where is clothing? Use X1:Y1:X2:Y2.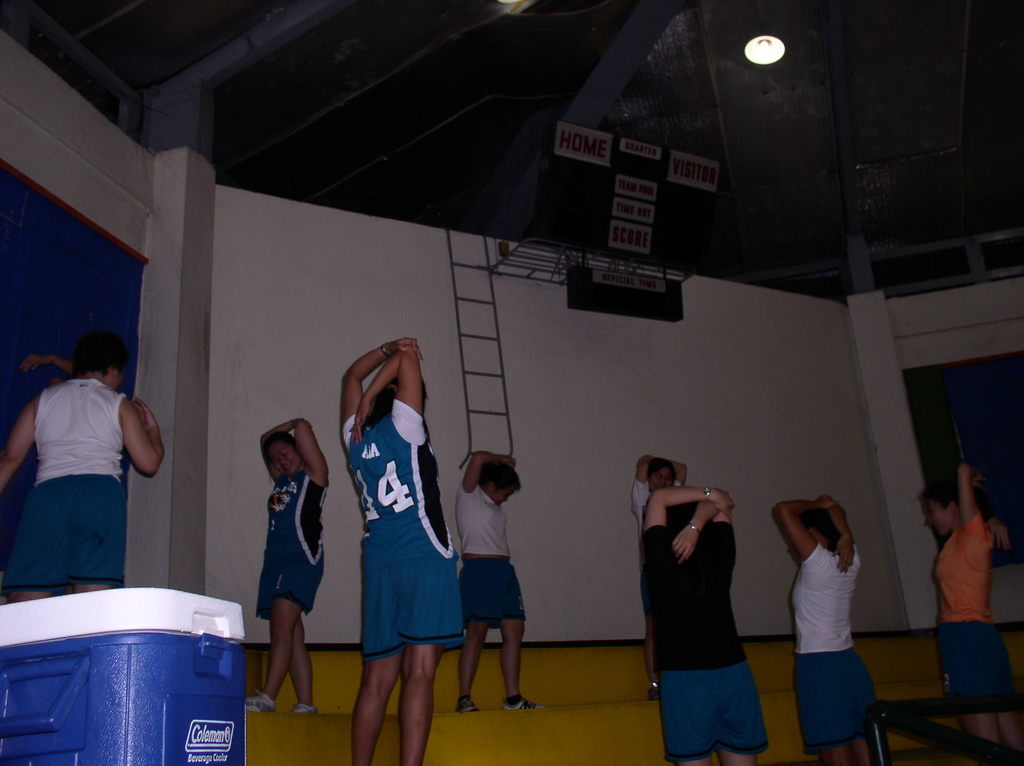
252:472:327:621.
